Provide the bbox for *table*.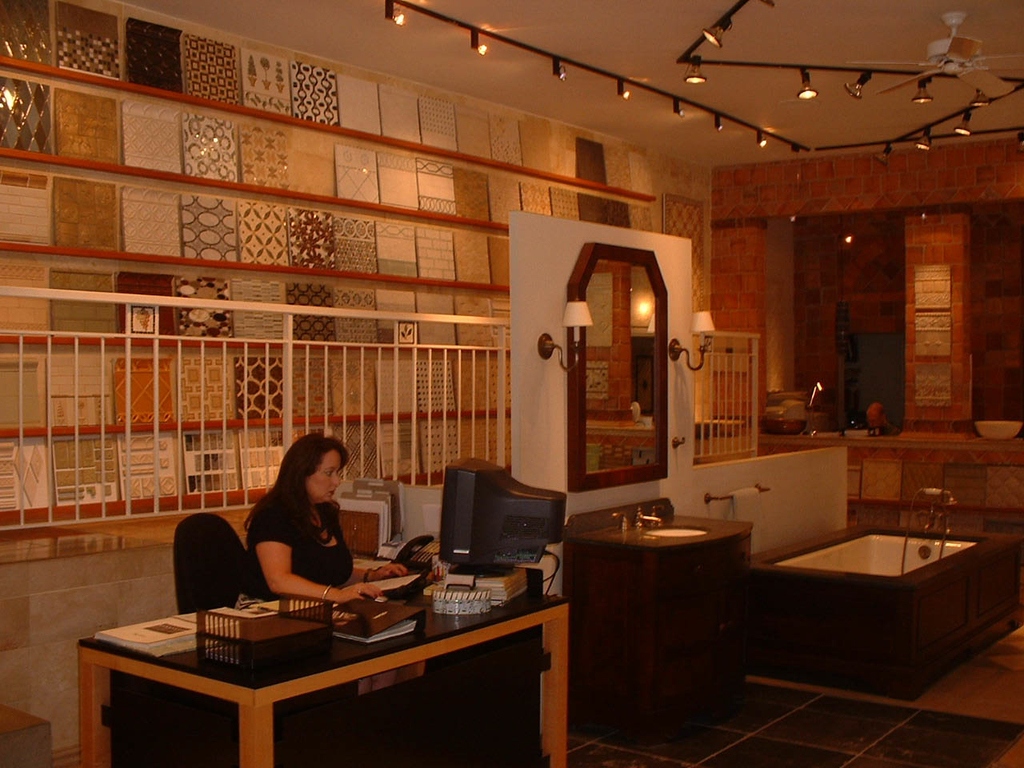
BBox(749, 518, 1023, 702).
